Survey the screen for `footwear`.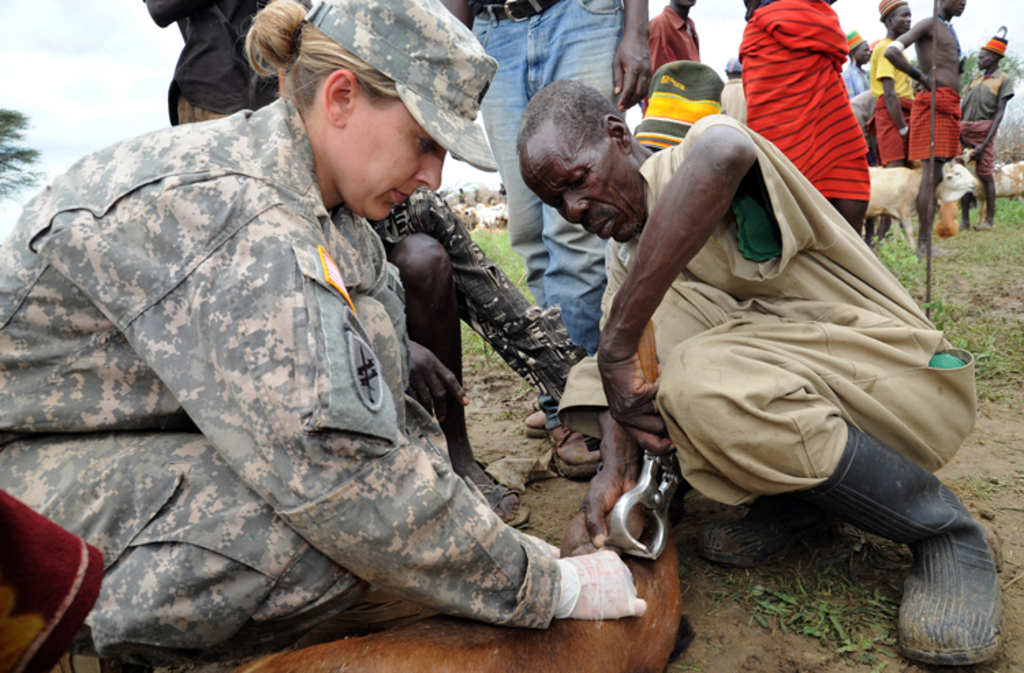
Survey found: pyautogui.locateOnScreen(696, 501, 840, 569).
